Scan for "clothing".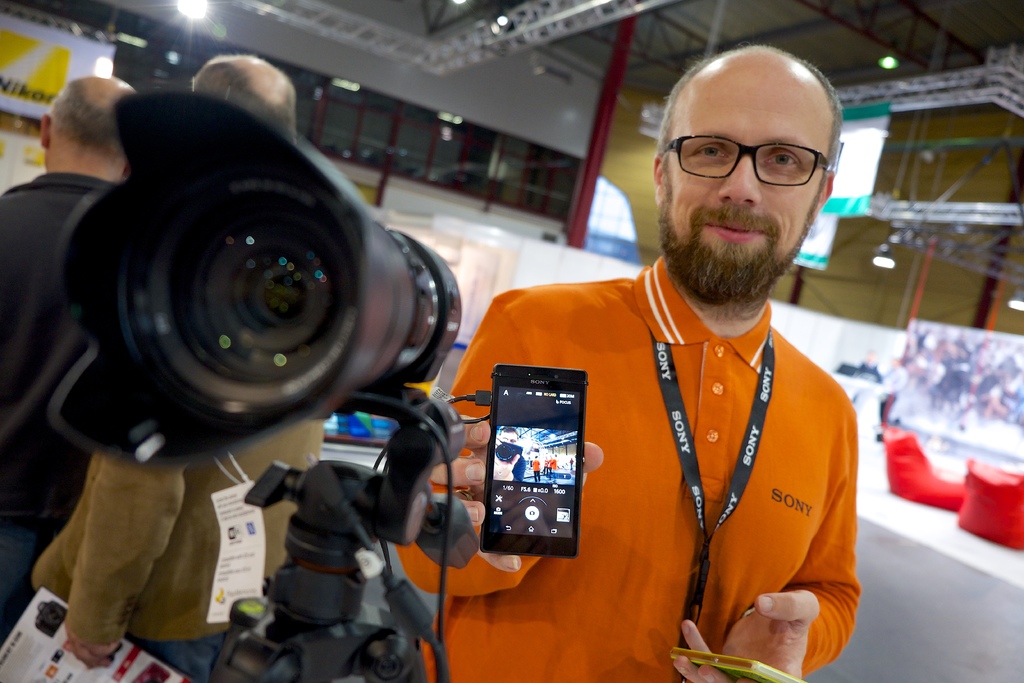
Scan result: left=502, top=248, right=874, bottom=658.
